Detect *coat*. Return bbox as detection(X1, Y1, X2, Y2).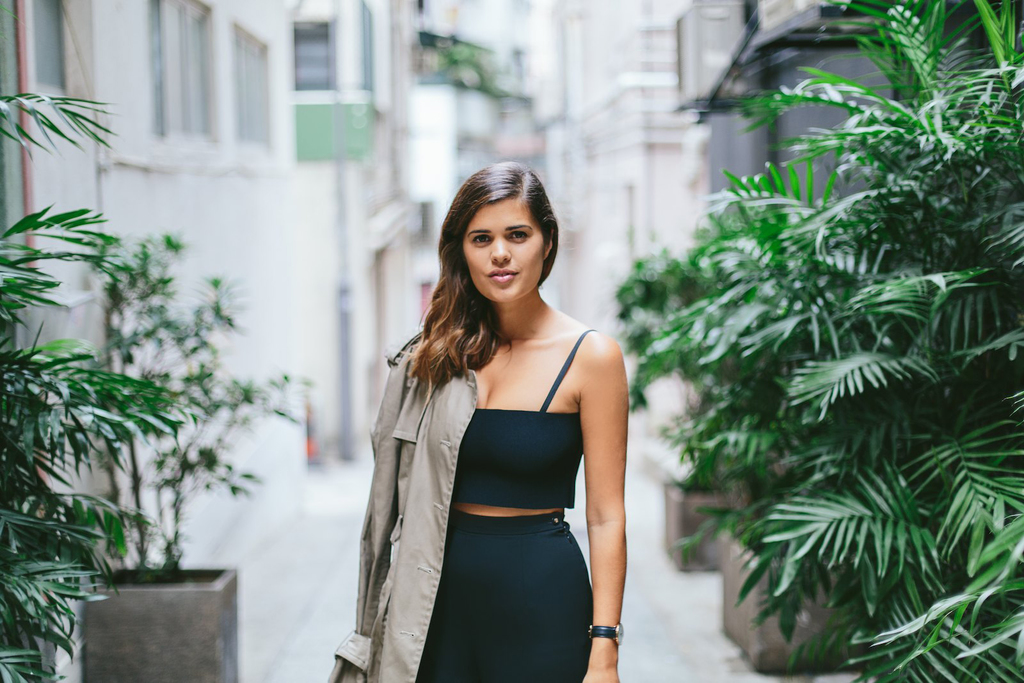
detection(352, 277, 497, 671).
